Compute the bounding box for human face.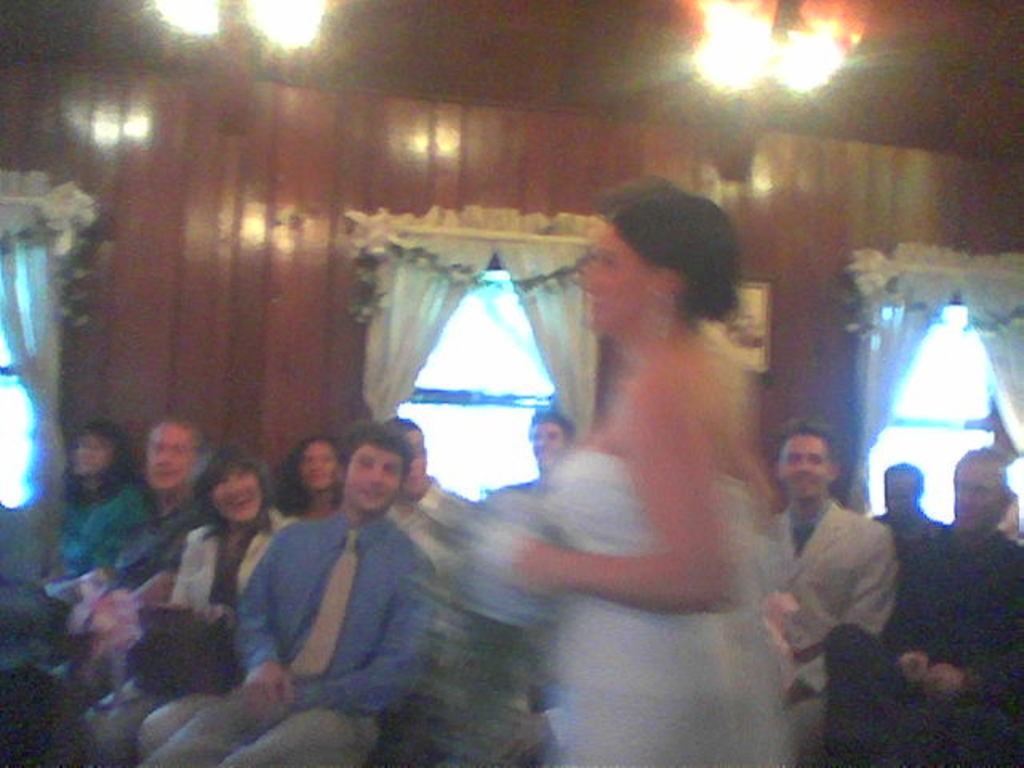
941 450 1006 547.
